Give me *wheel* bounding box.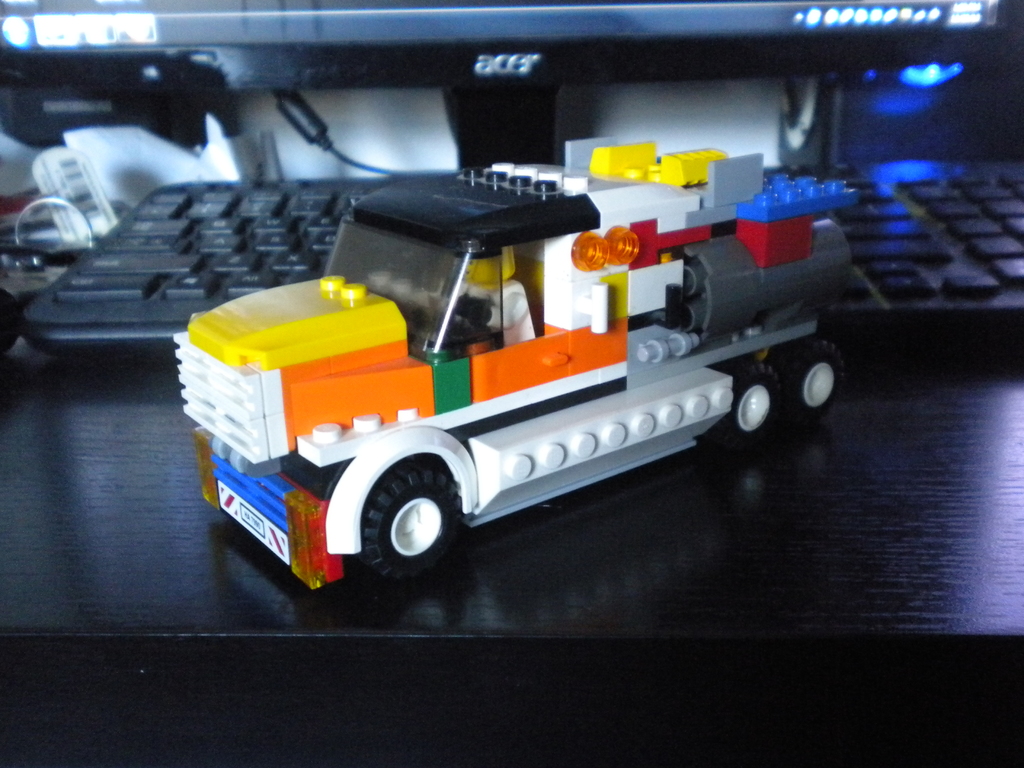
pyautogui.locateOnScreen(350, 460, 462, 571).
